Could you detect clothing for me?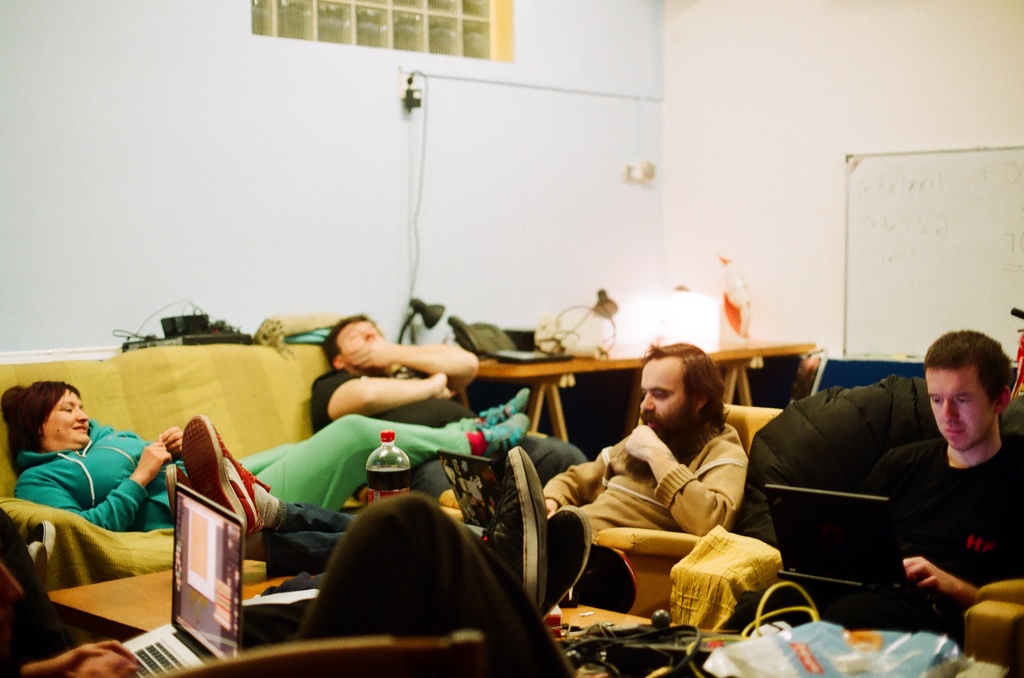
Detection result: <bbox>306, 369, 593, 501</bbox>.
